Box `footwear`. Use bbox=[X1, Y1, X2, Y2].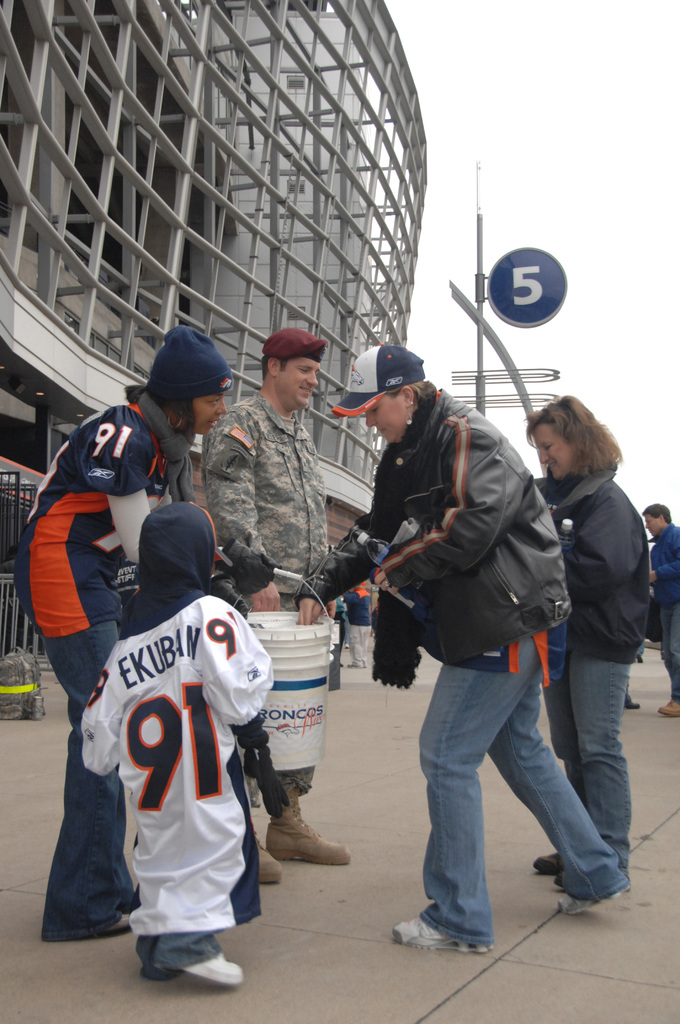
bbox=[657, 701, 679, 720].
